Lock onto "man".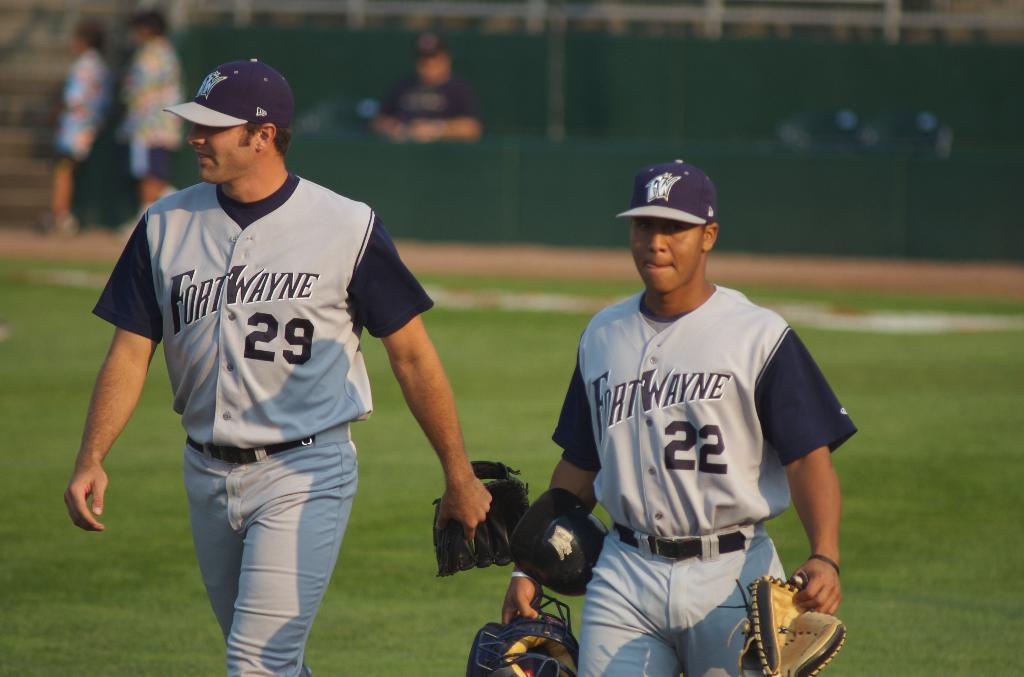
Locked: detection(499, 161, 859, 676).
